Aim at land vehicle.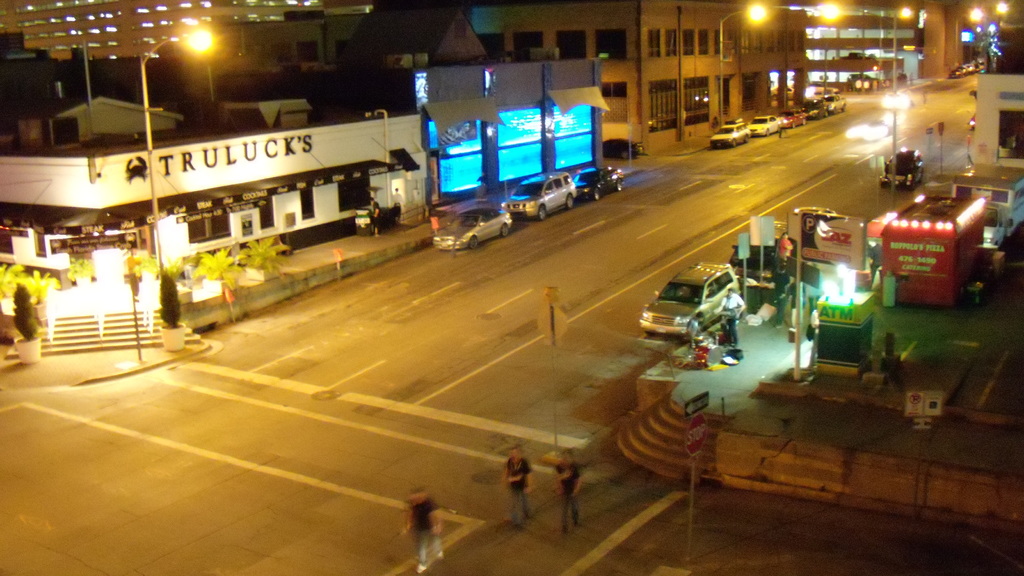
Aimed at box(980, 204, 1005, 250).
